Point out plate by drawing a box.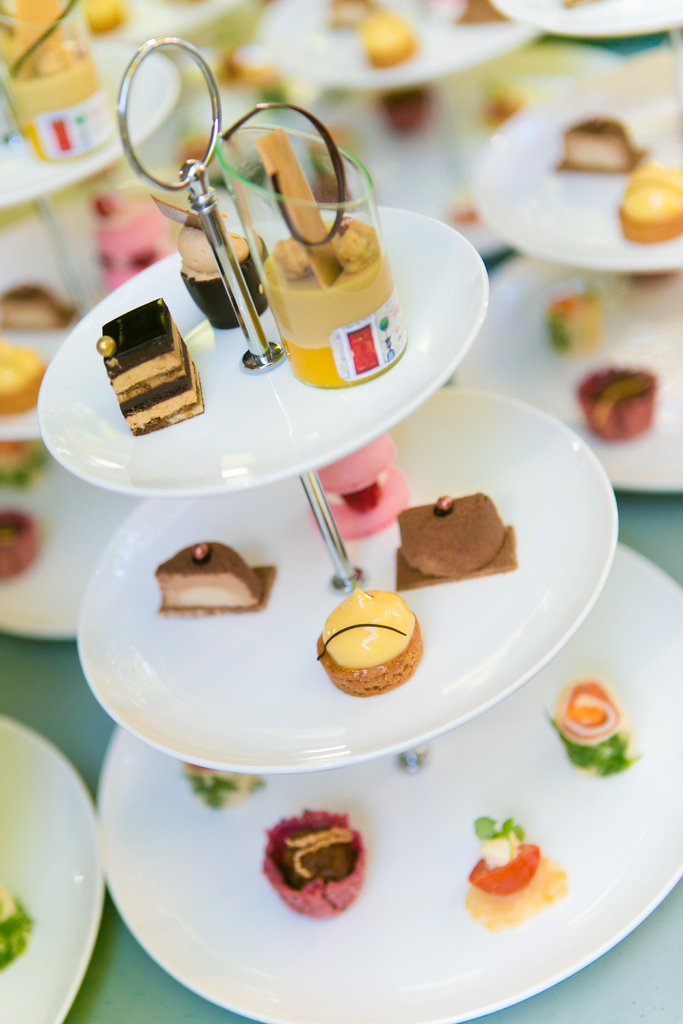
bbox(94, 545, 682, 1023).
